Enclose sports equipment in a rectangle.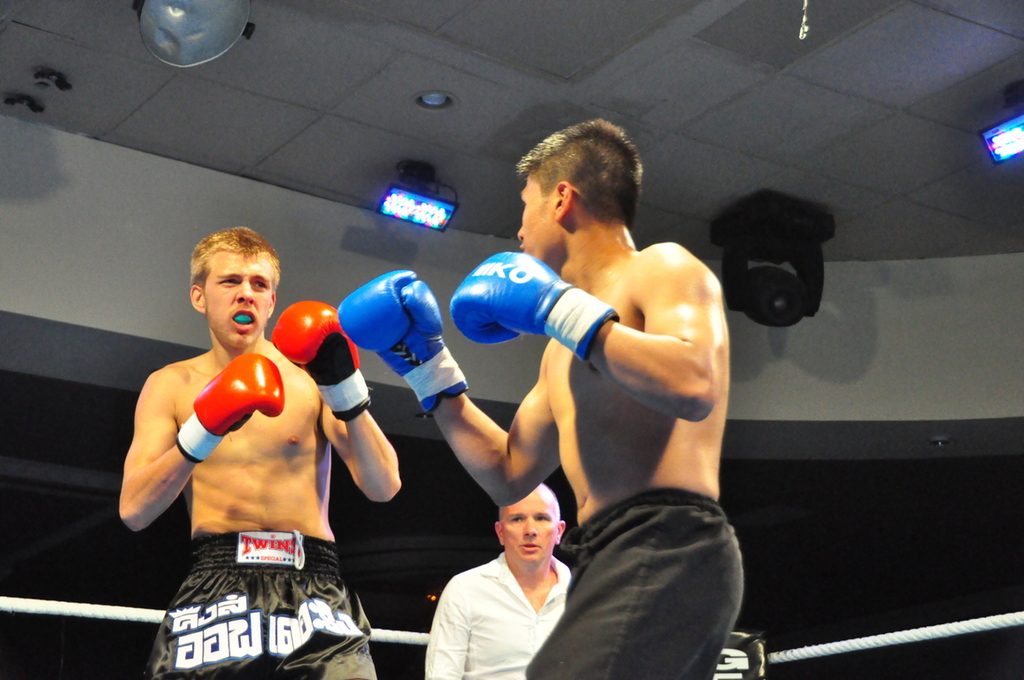
box=[271, 298, 373, 421].
